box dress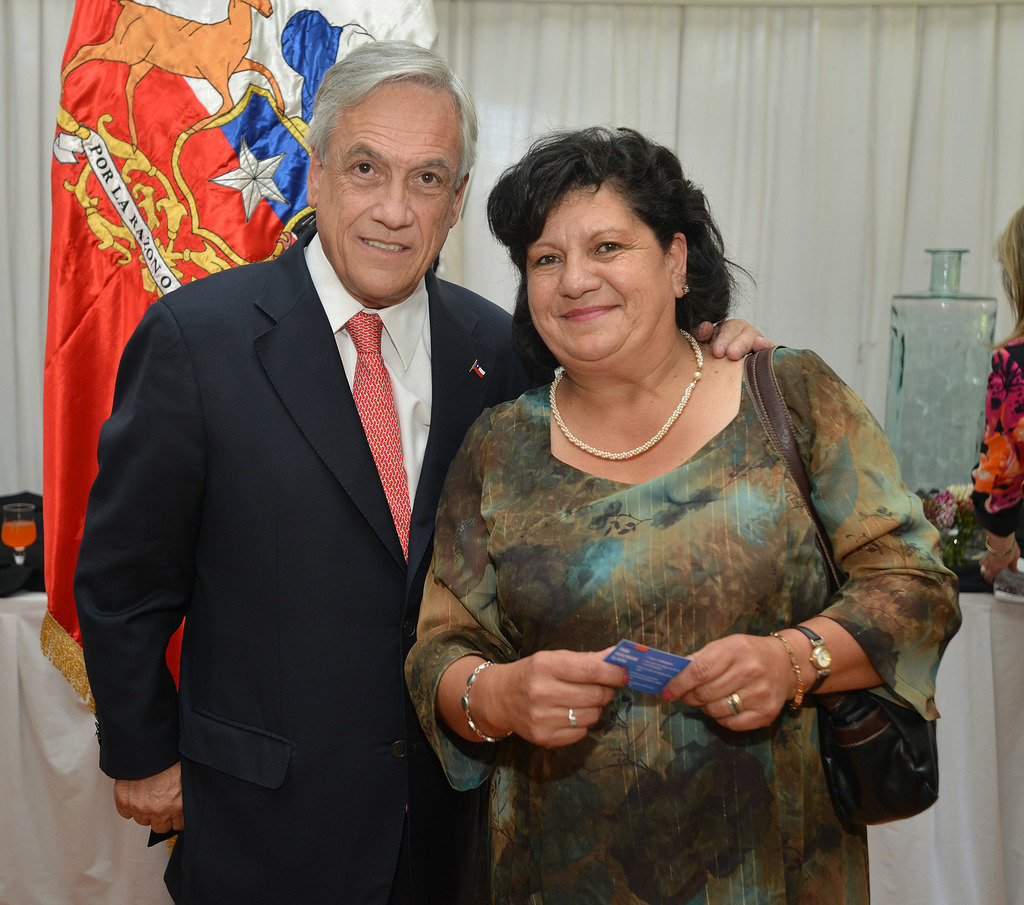
[394, 345, 962, 904]
